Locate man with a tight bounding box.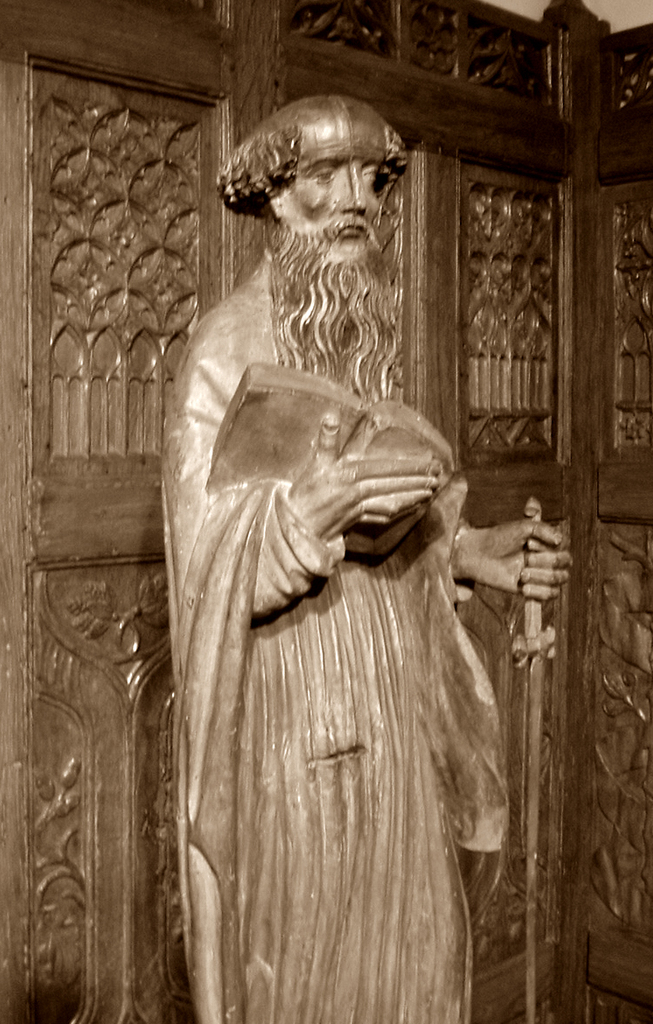
rect(158, 88, 571, 1023).
